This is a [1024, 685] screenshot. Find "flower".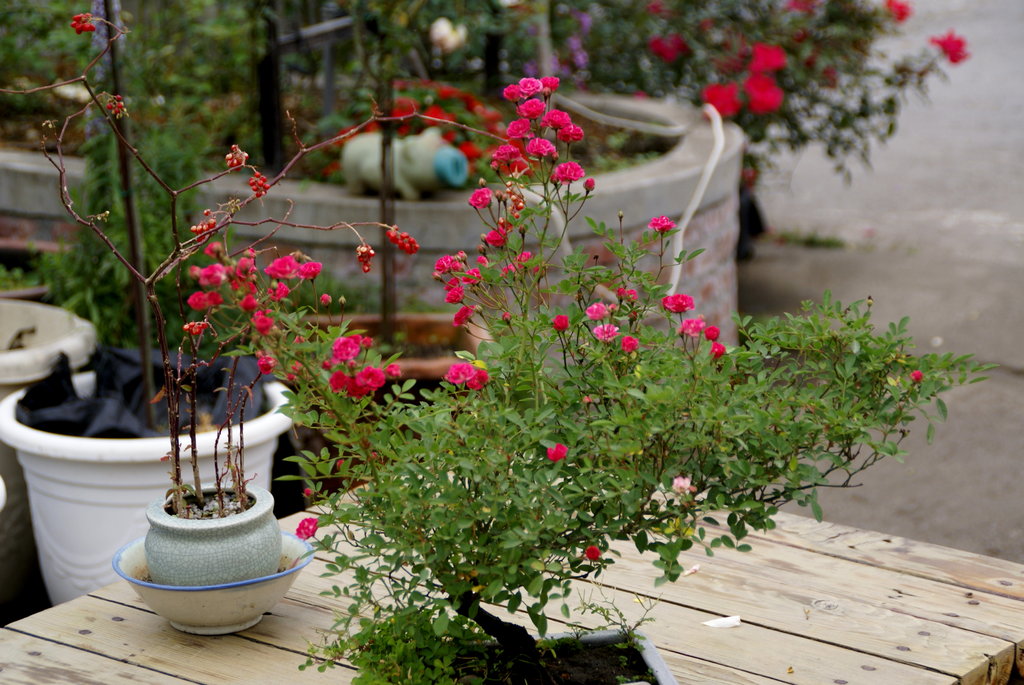
Bounding box: [left=881, top=0, right=913, bottom=24].
